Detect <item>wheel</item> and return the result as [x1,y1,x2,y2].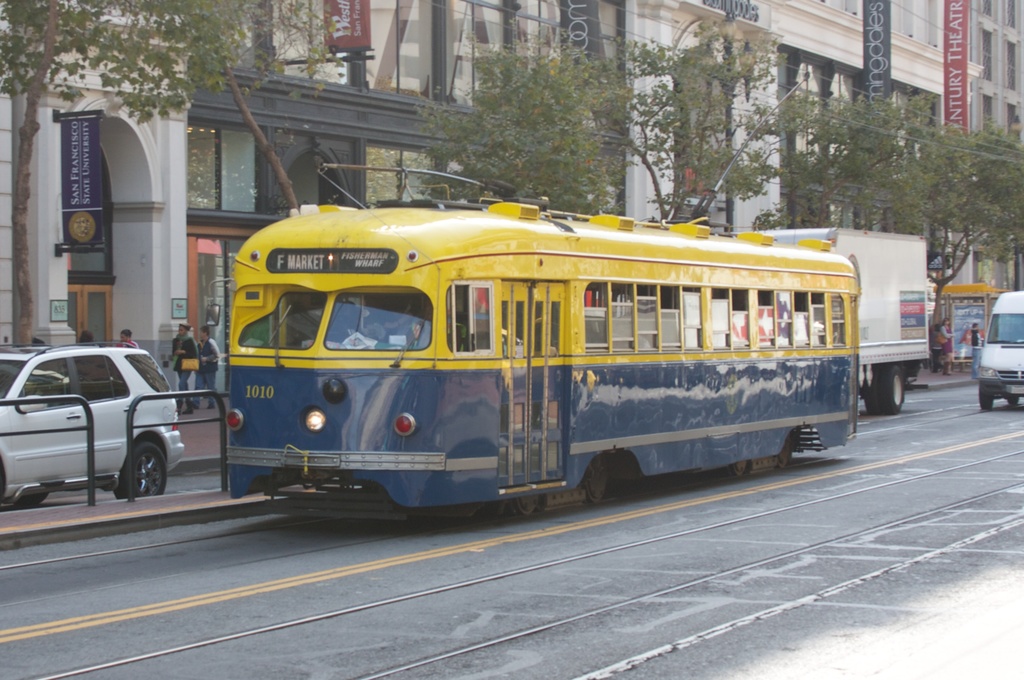
[100,433,166,501].
